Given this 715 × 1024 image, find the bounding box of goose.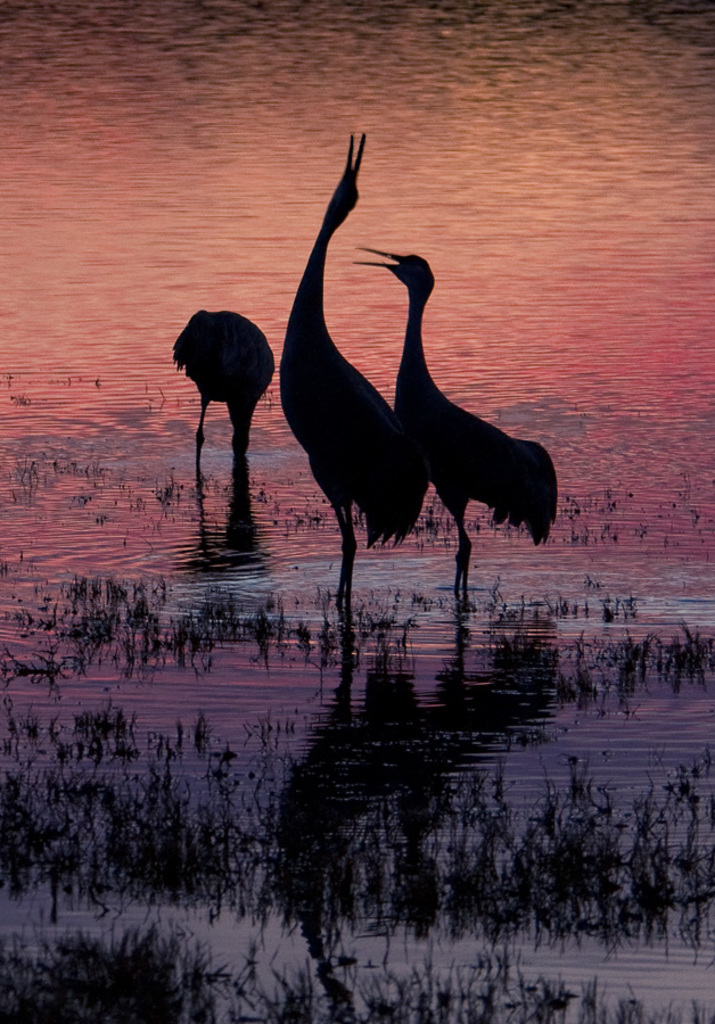
BBox(282, 126, 418, 611).
